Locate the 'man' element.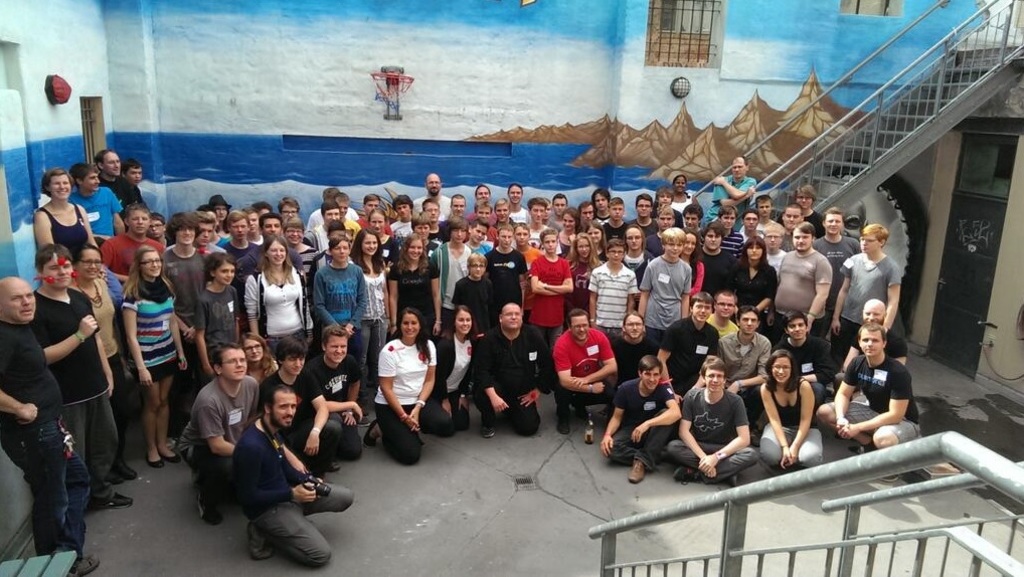
Element bbox: bbox=(771, 221, 837, 331).
